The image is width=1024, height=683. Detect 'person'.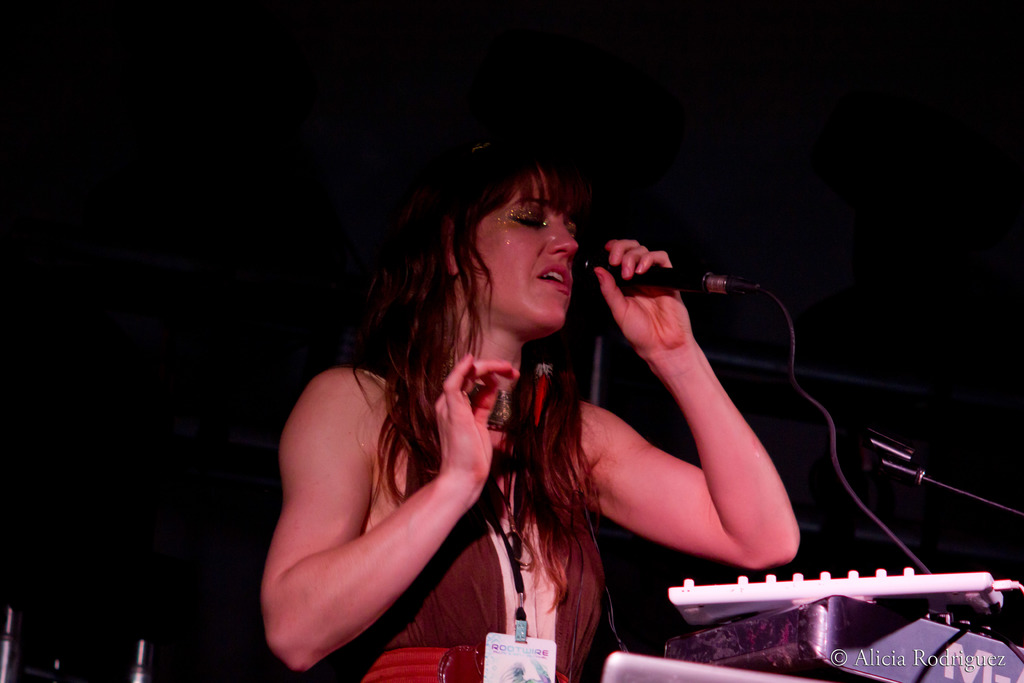
Detection: [259,138,764,673].
